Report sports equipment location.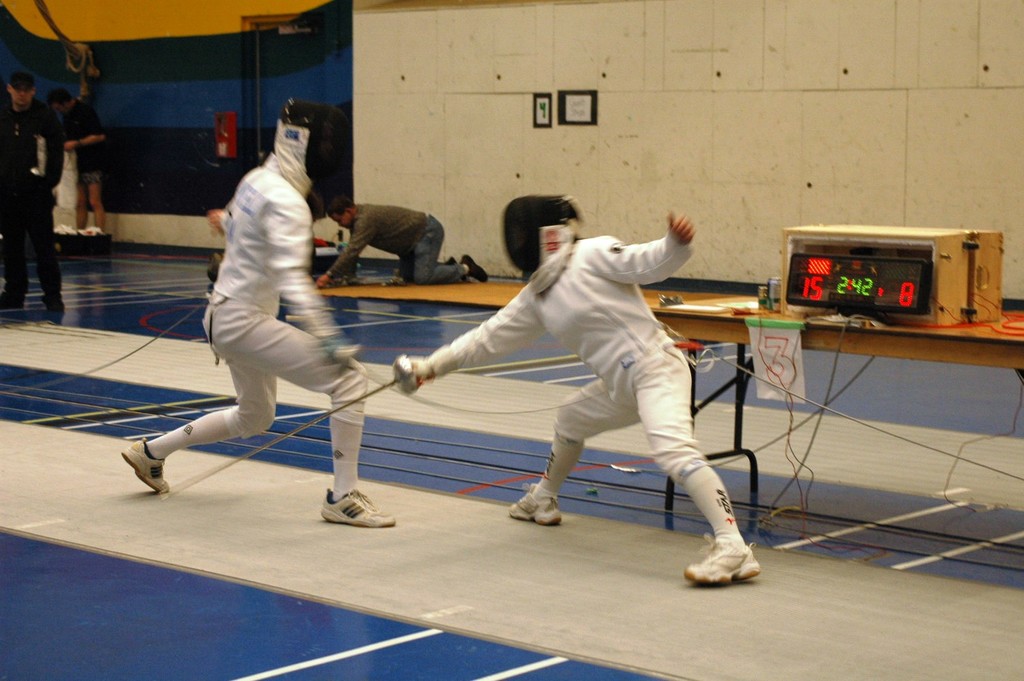
Report: <box>159,351,421,502</box>.
